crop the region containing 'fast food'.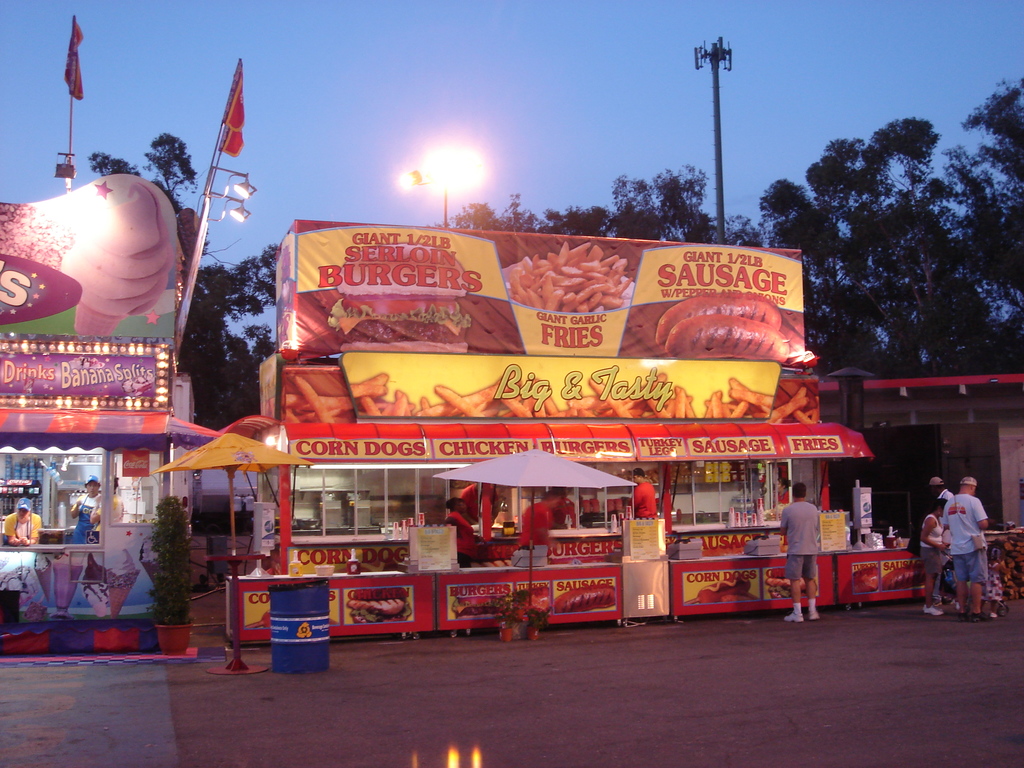
Crop region: (left=329, top=298, right=468, bottom=354).
